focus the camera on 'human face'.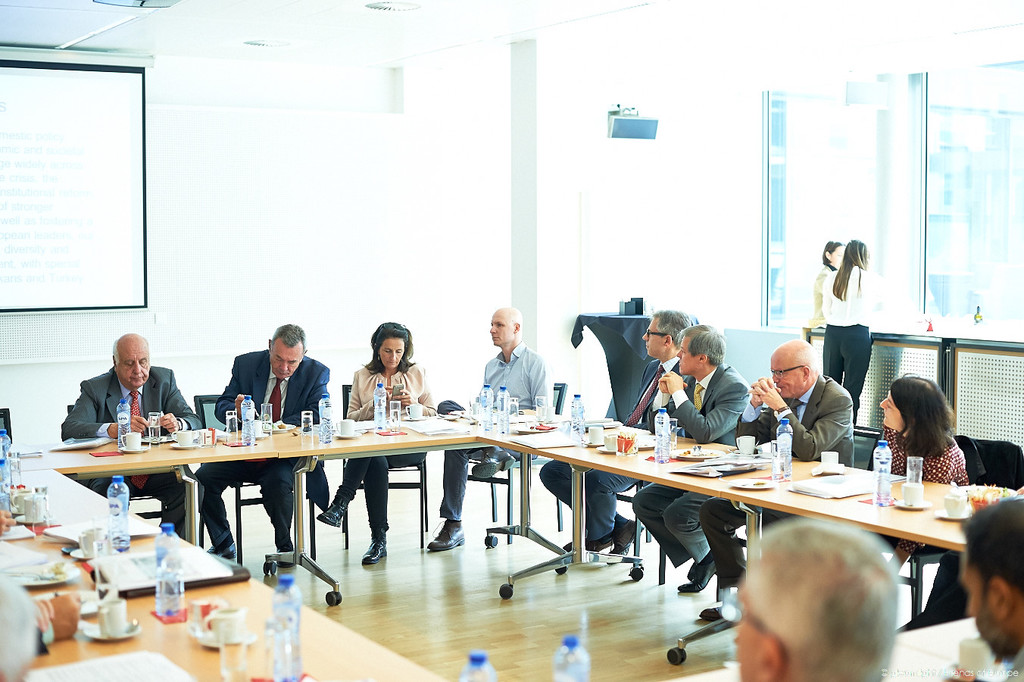
Focus region: [114,343,148,387].
